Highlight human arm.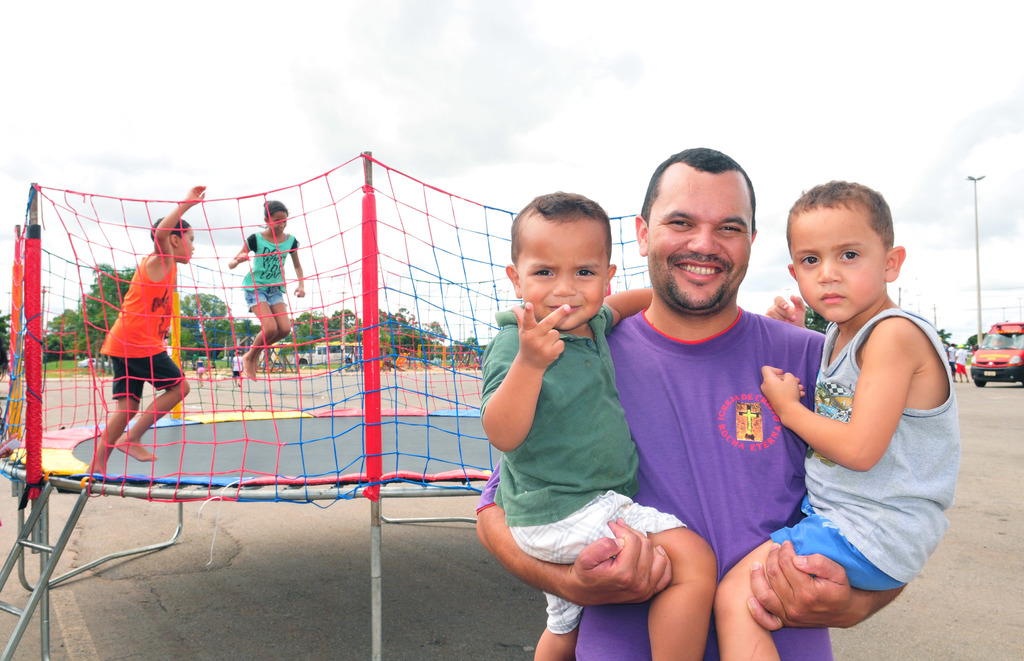
Highlighted region: {"x1": 761, "y1": 325, "x2": 911, "y2": 472}.
